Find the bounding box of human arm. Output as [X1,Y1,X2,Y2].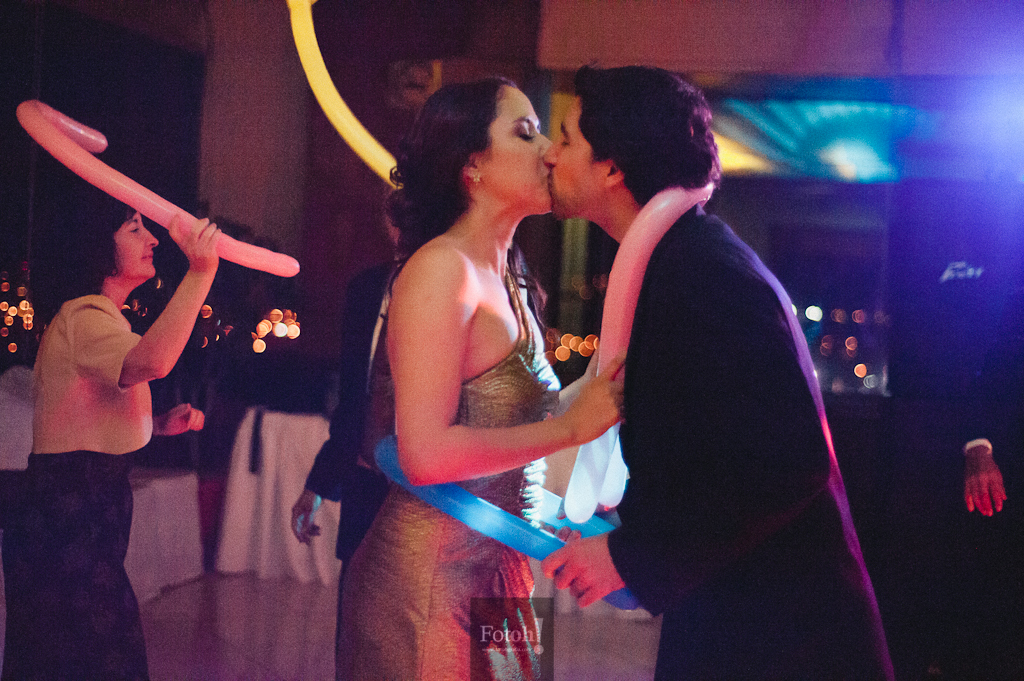
[66,210,233,396].
